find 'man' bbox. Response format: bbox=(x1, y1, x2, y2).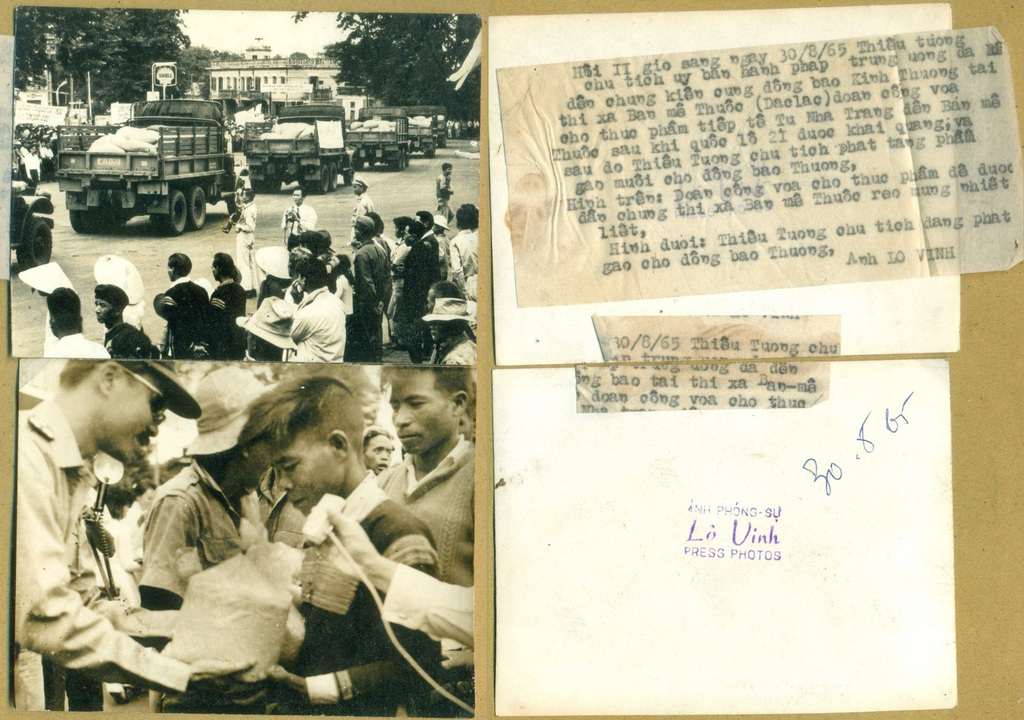
bbox=(450, 204, 477, 285).
